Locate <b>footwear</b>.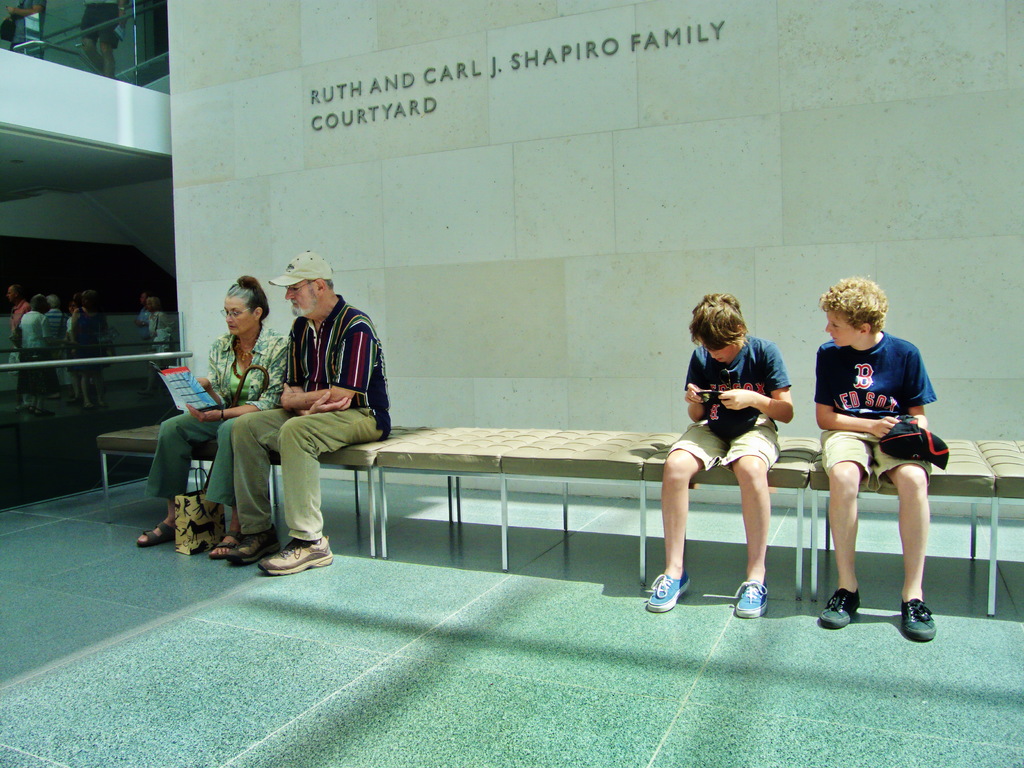
Bounding box: (left=227, top=525, right=285, bottom=569).
